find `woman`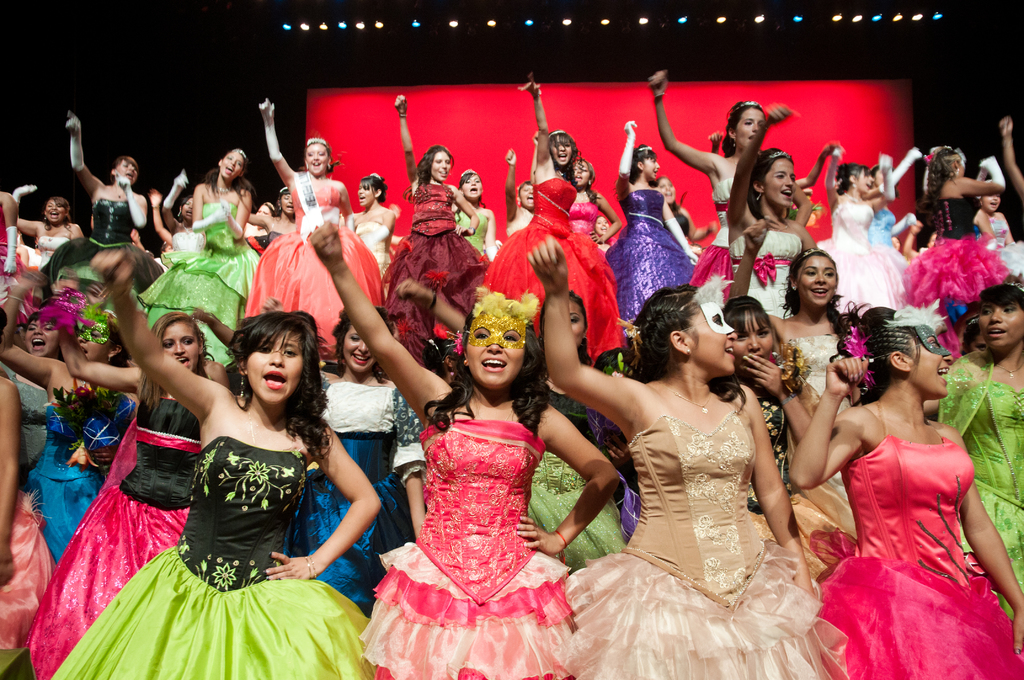
<box>542,260,828,657</box>
